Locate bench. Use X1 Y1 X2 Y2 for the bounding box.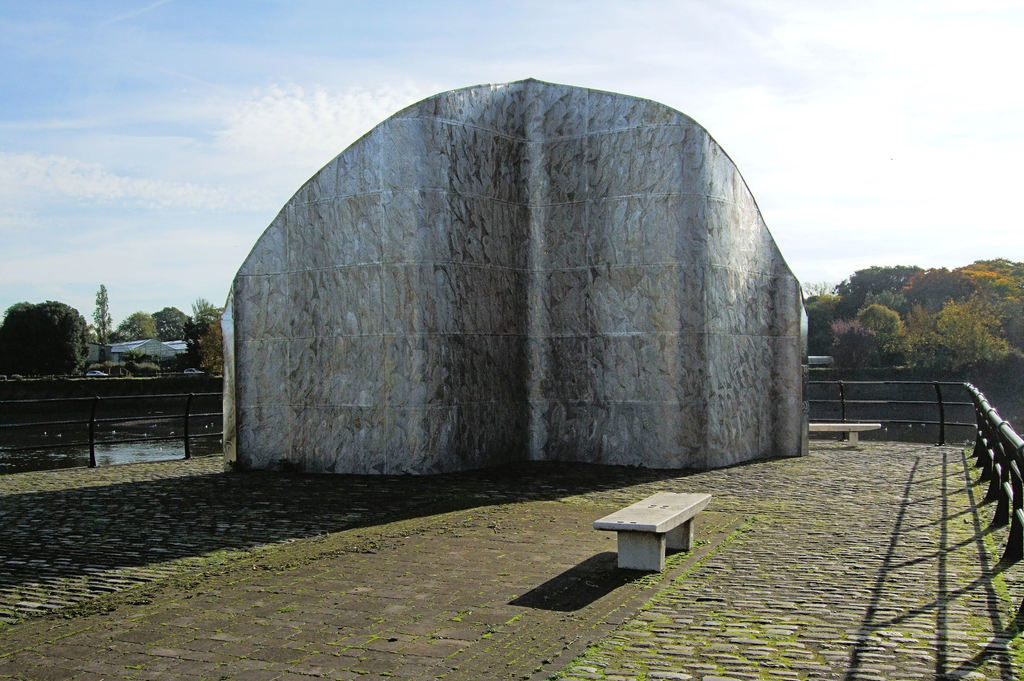
572 488 721 564.
